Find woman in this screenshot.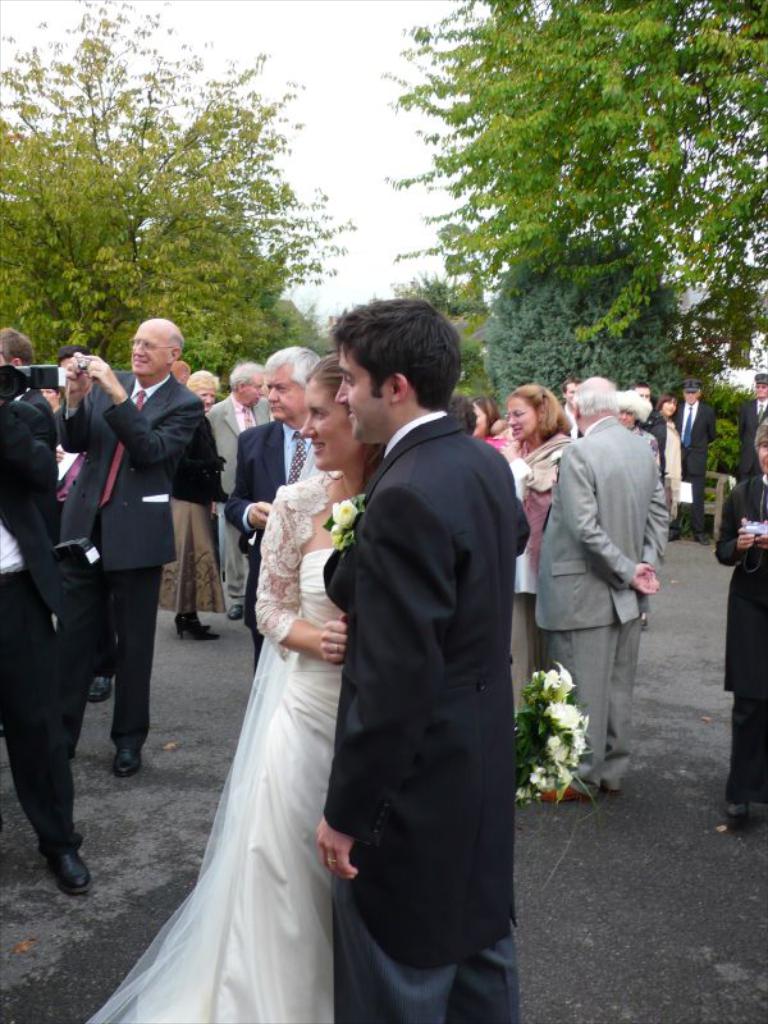
The bounding box for woman is <region>500, 392, 568, 696</region>.
